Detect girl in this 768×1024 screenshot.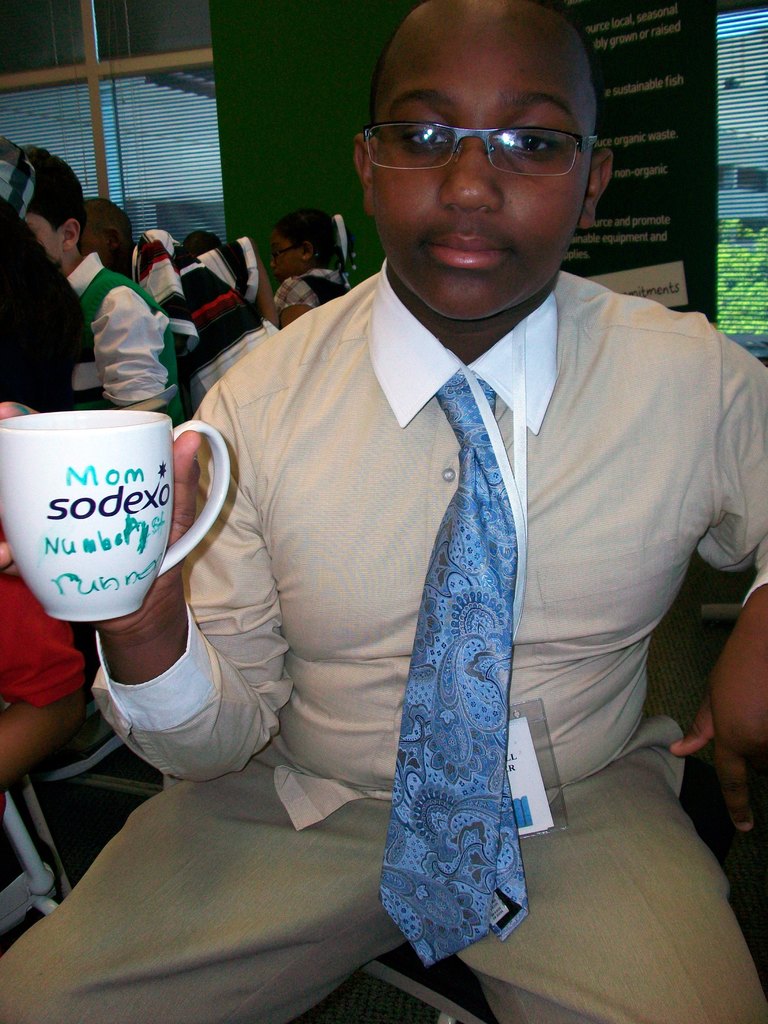
Detection: Rect(255, 207, 354, 333).
